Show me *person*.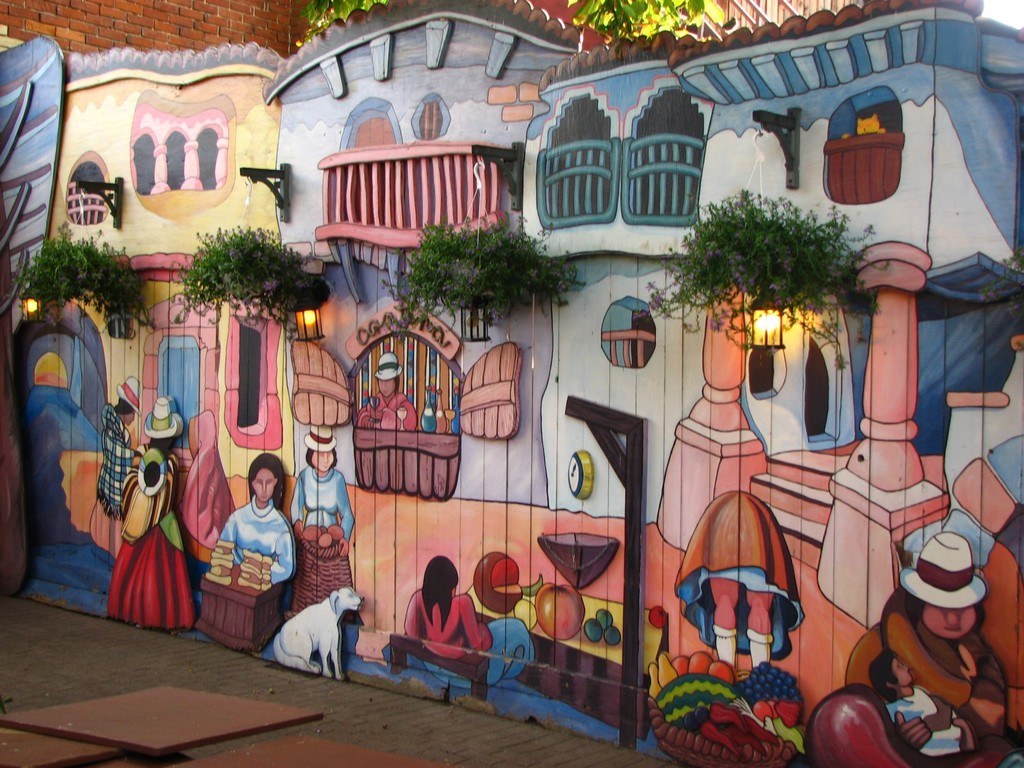
*person* is here: <box>397,553,545,689</box>.
